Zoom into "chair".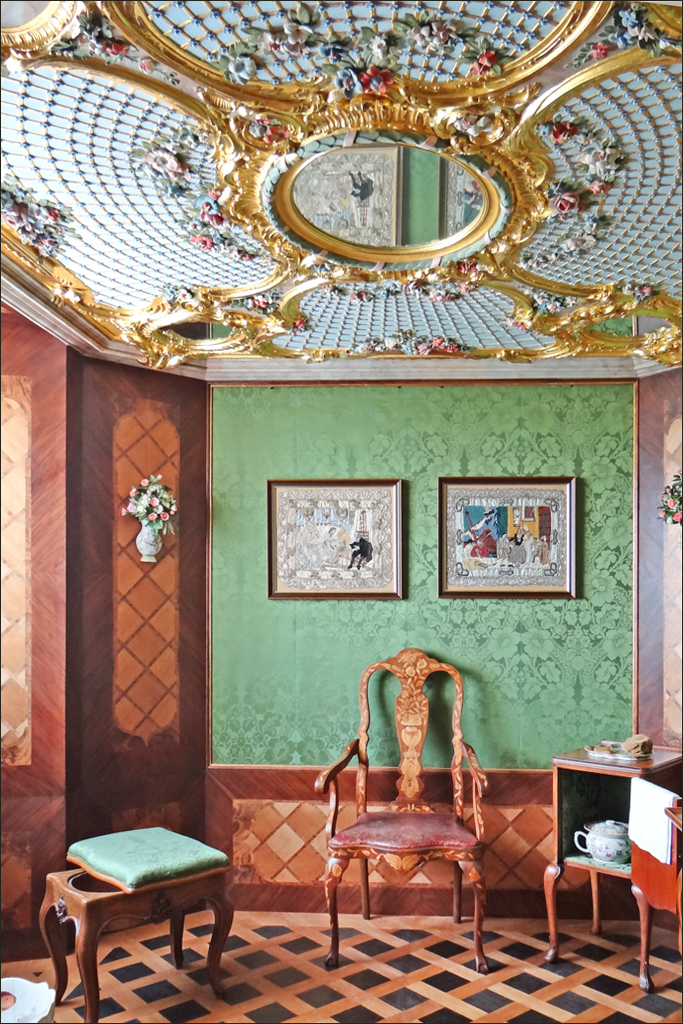
Zoom target: bbox=[305, 653, 501, 942].
